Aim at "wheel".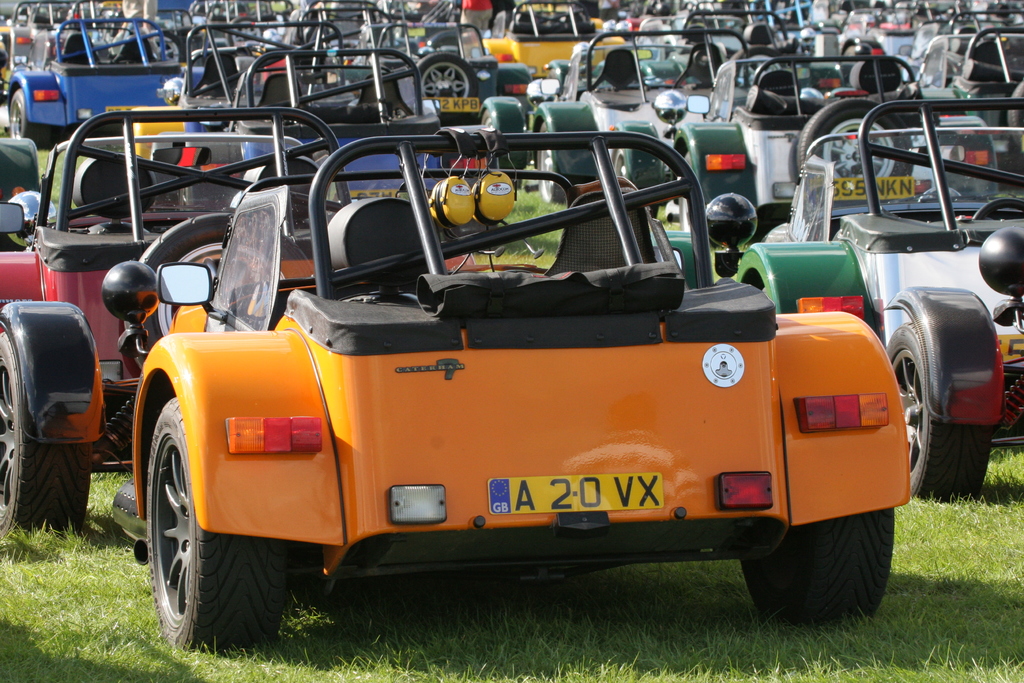
Aimed at locate(798, 97, 916, 181).
